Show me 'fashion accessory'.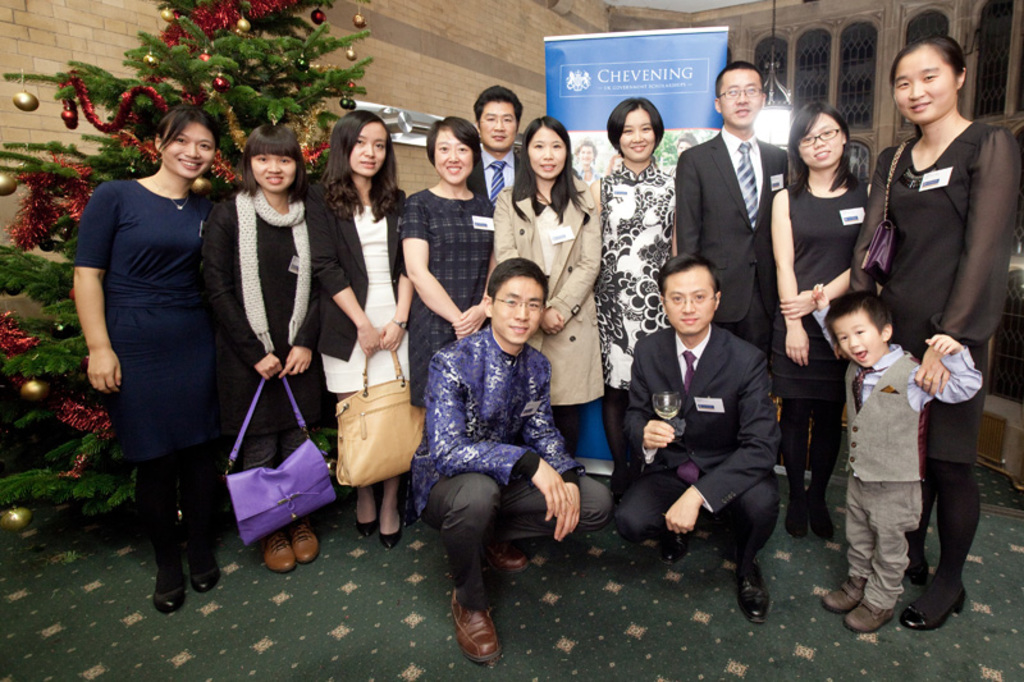
'fashion accessory' is here: left=805, top=493, right=833, bottom=539.
